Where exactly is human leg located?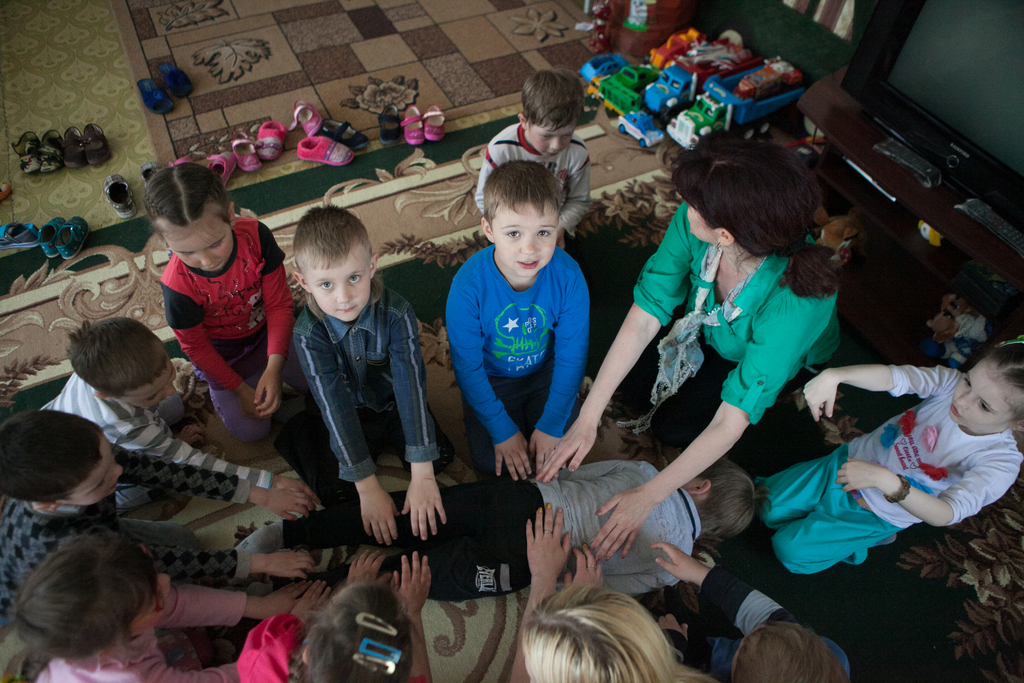
Its bounding box is 751, 433, 854, 529.
